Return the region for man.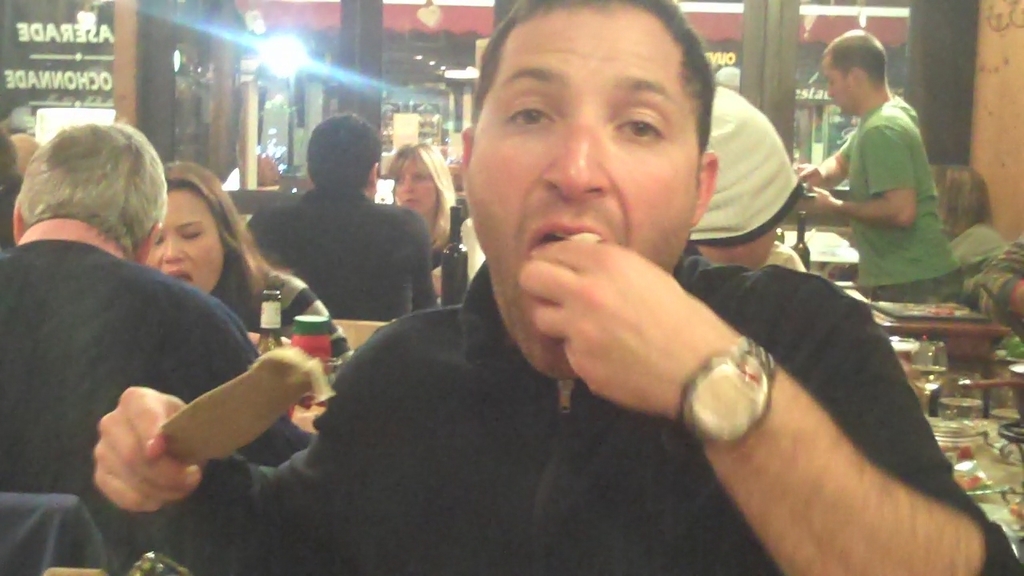
85 0 1023 575.
